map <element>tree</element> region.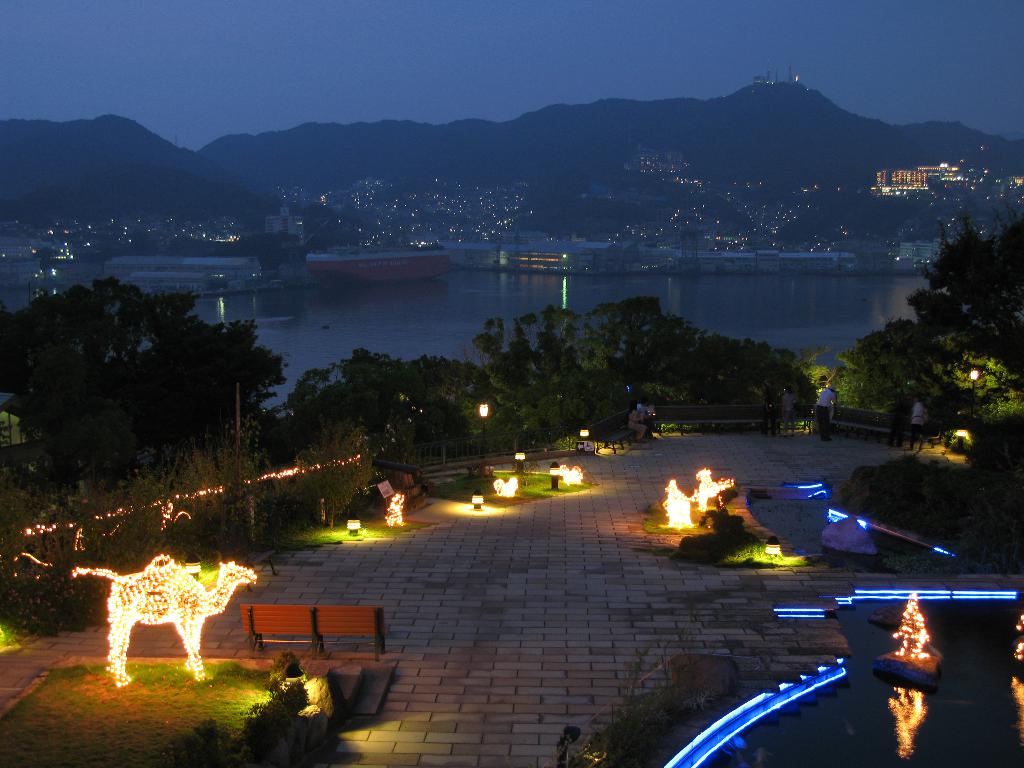
Mapped to {"x1": 920, "y1": 212, "x2": 1019, "y2": 314}.
